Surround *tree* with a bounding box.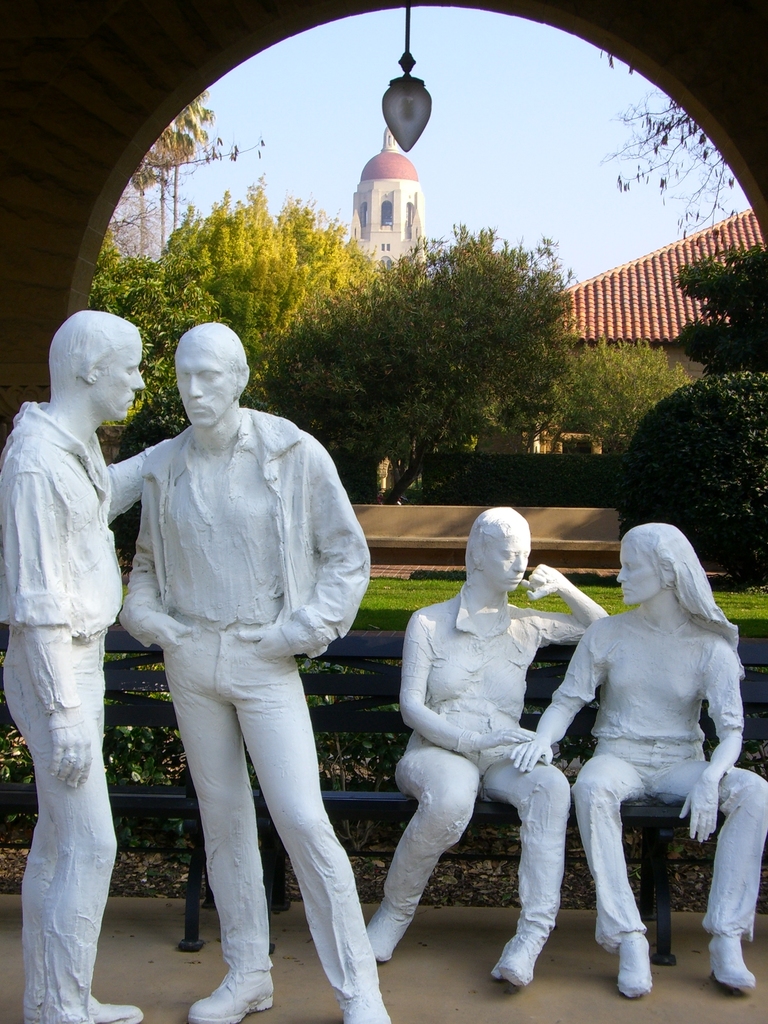
bbox(166, 181, 287, 316).
